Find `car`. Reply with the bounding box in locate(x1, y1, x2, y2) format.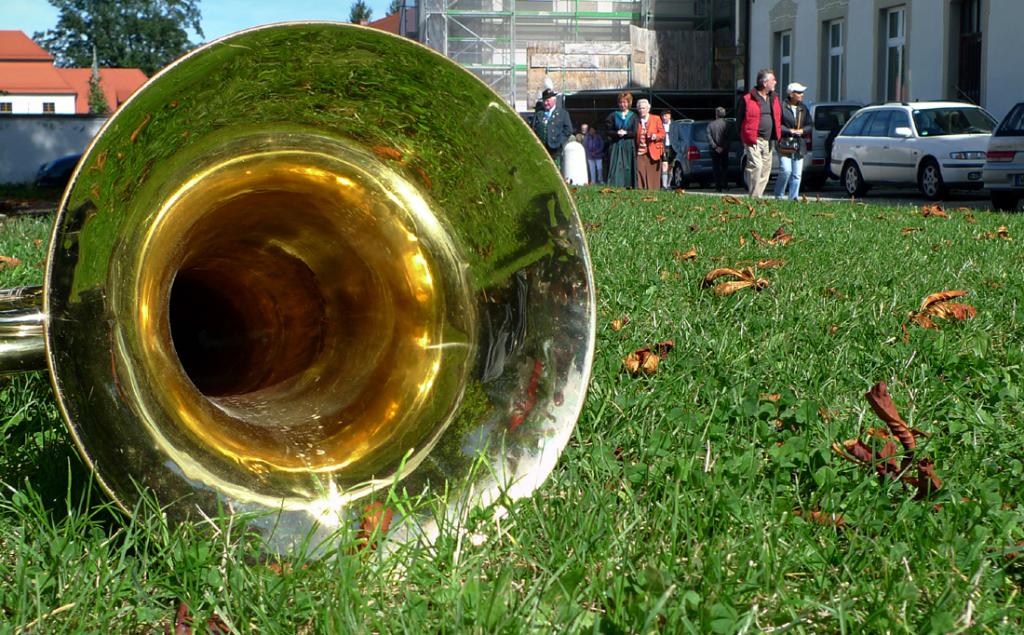
locate(811, 100, 862, 177).
